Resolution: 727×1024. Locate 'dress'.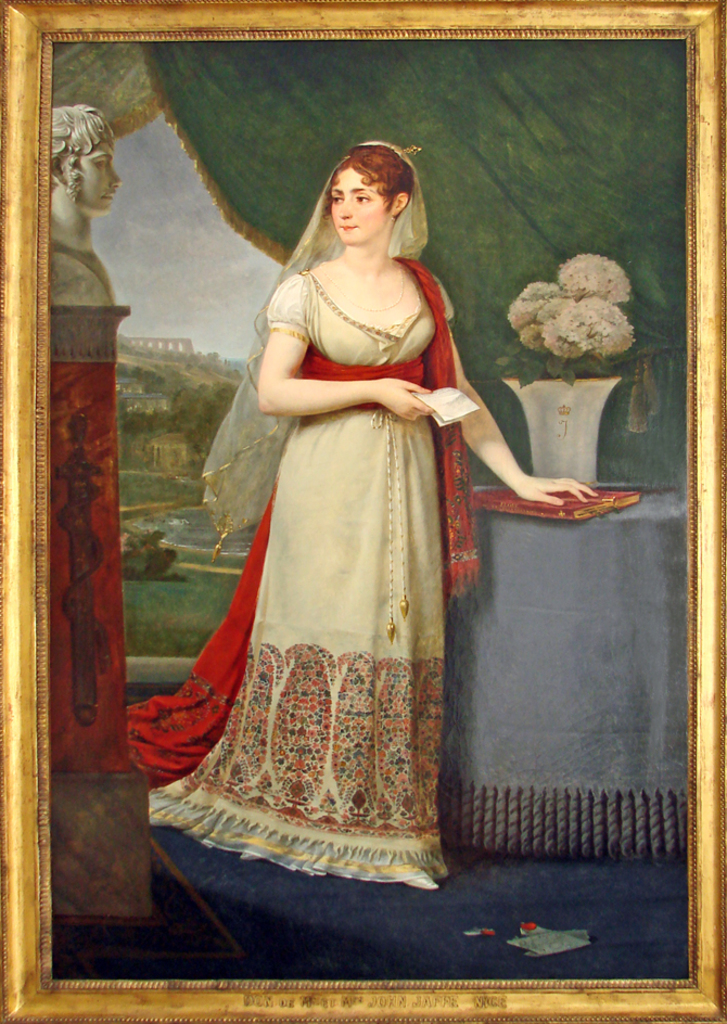
l=148, t=264, r=451, b=891.
